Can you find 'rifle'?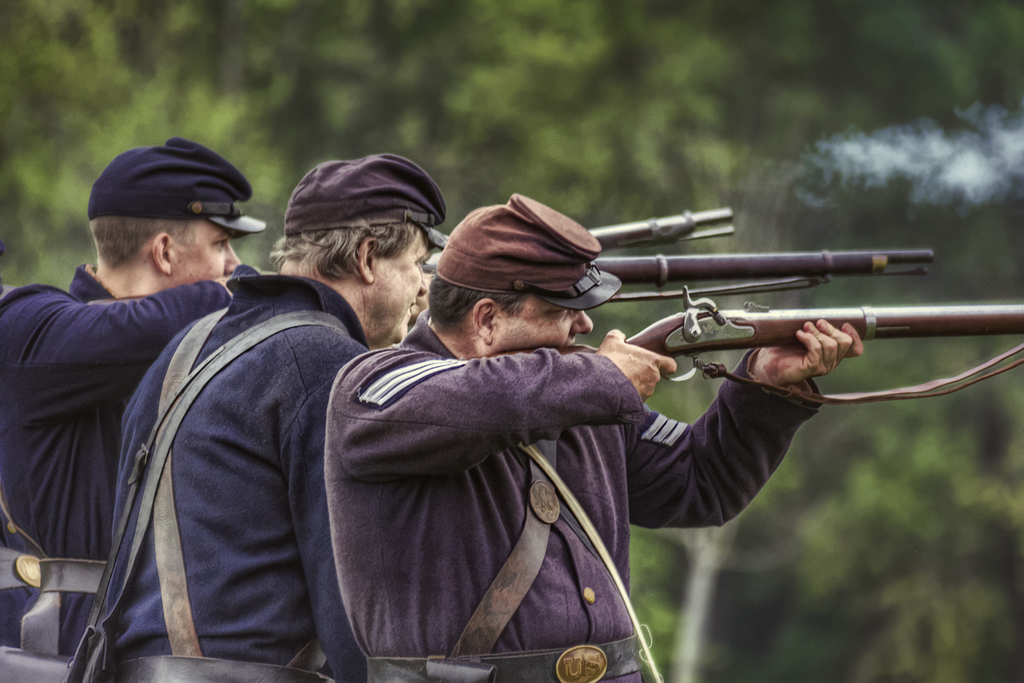
Yes, bounding box: left=467, top=285, right=1023, bottom=377.
